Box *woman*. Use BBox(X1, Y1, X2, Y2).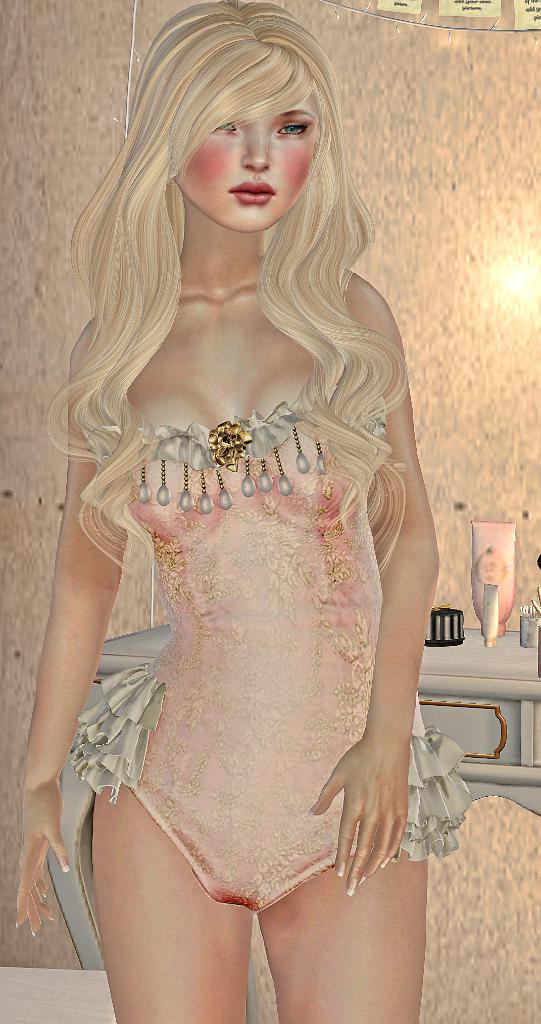
BBox(22, 0, 447, 1012).
